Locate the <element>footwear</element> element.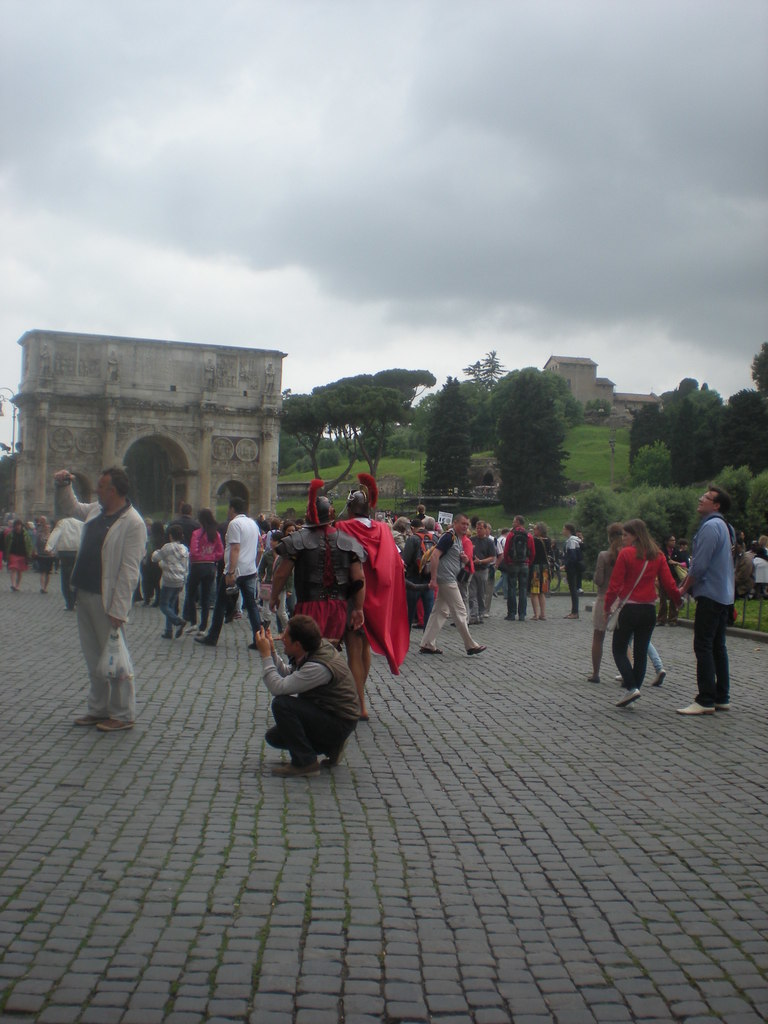
Element bbox: region(461, 614, 487, 622).
